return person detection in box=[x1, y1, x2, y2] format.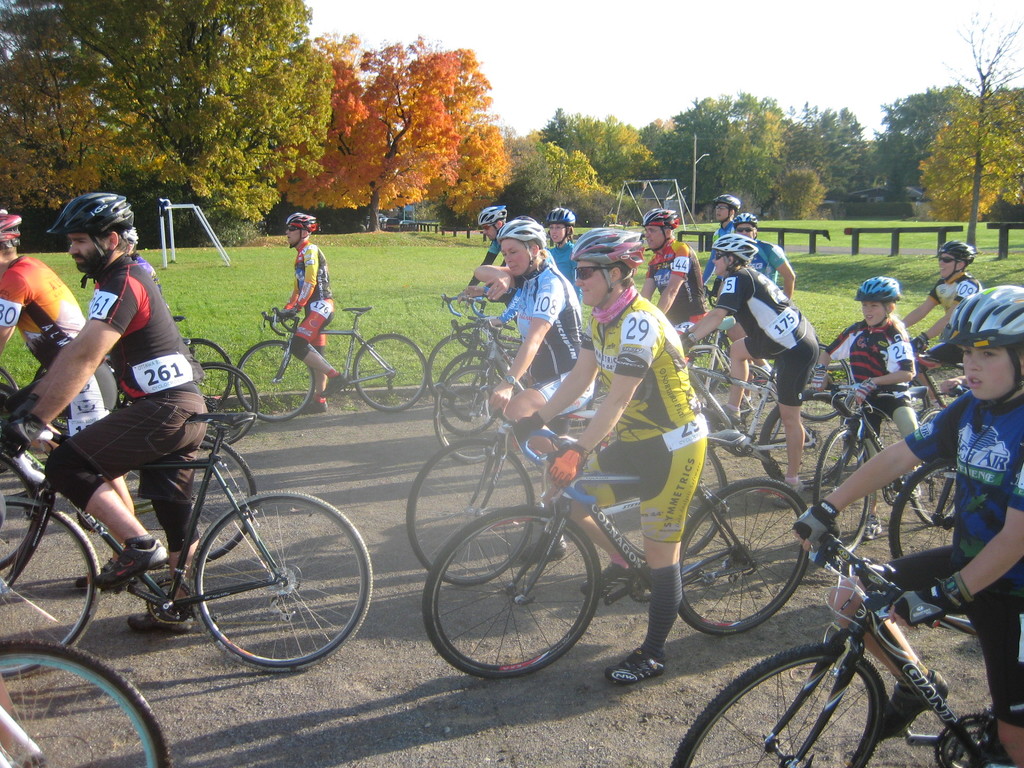
box=[790, 284, 1023, 767].
